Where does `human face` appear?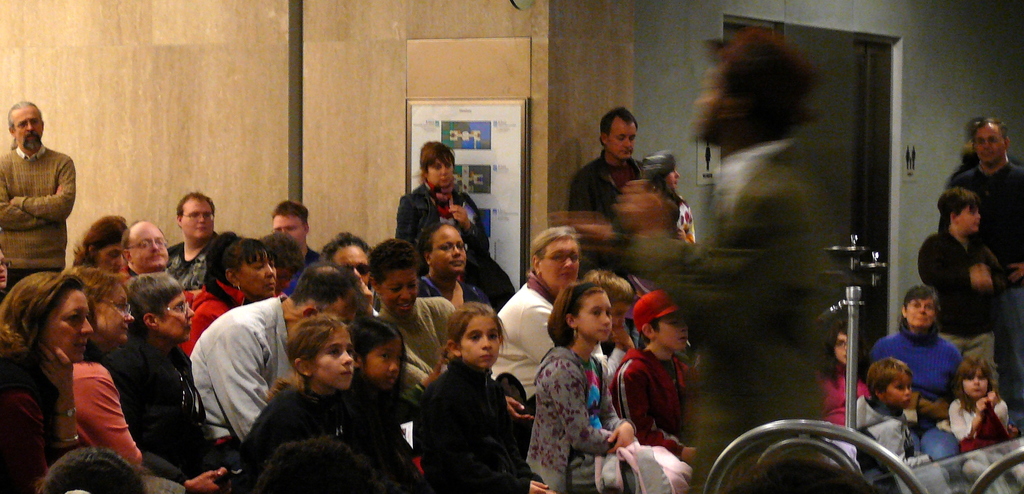
Appears at 331:244:373:291.
